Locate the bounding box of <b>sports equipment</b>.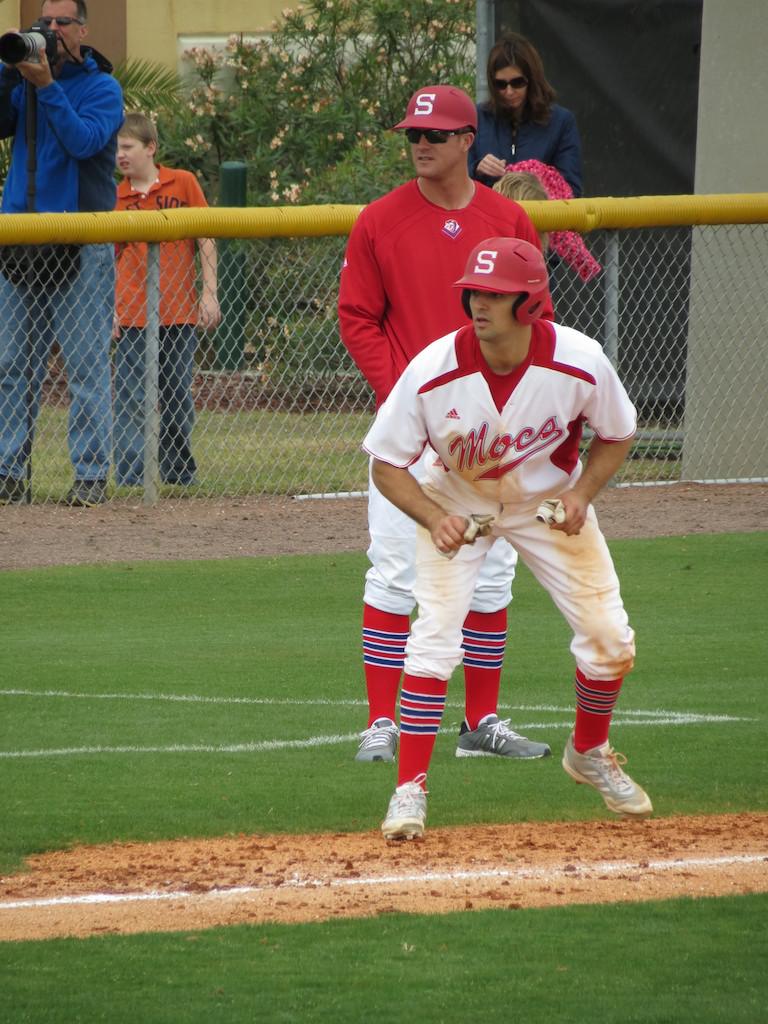
Bounding box: box=[459, 713, 550, 759].
